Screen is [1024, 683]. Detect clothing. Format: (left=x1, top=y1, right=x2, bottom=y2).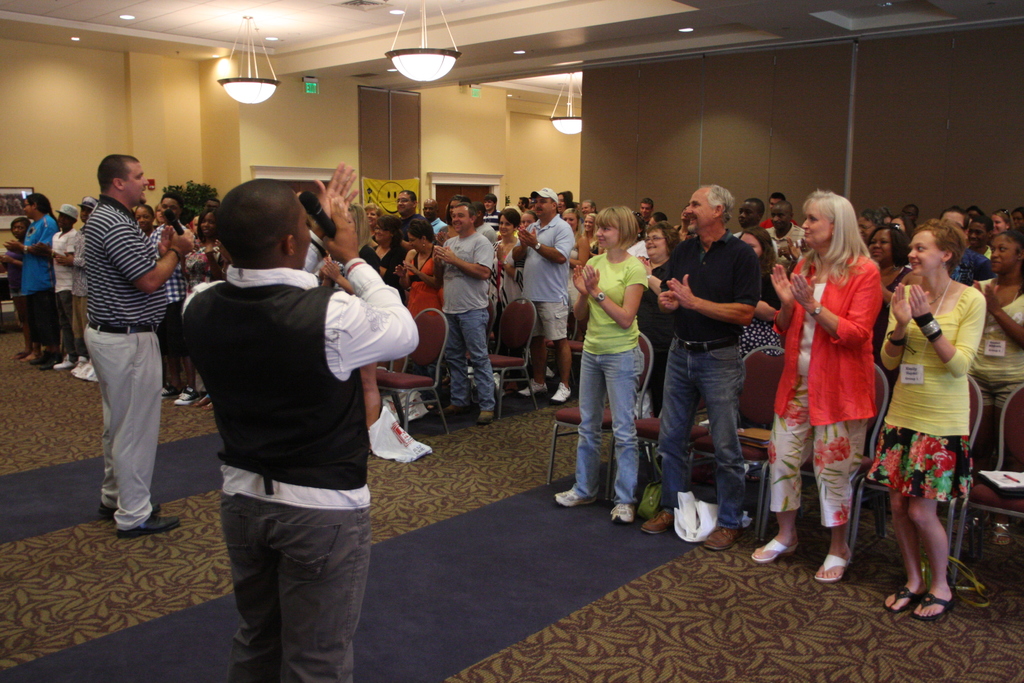
(left=561, top=328, right=638, bottom=501).
